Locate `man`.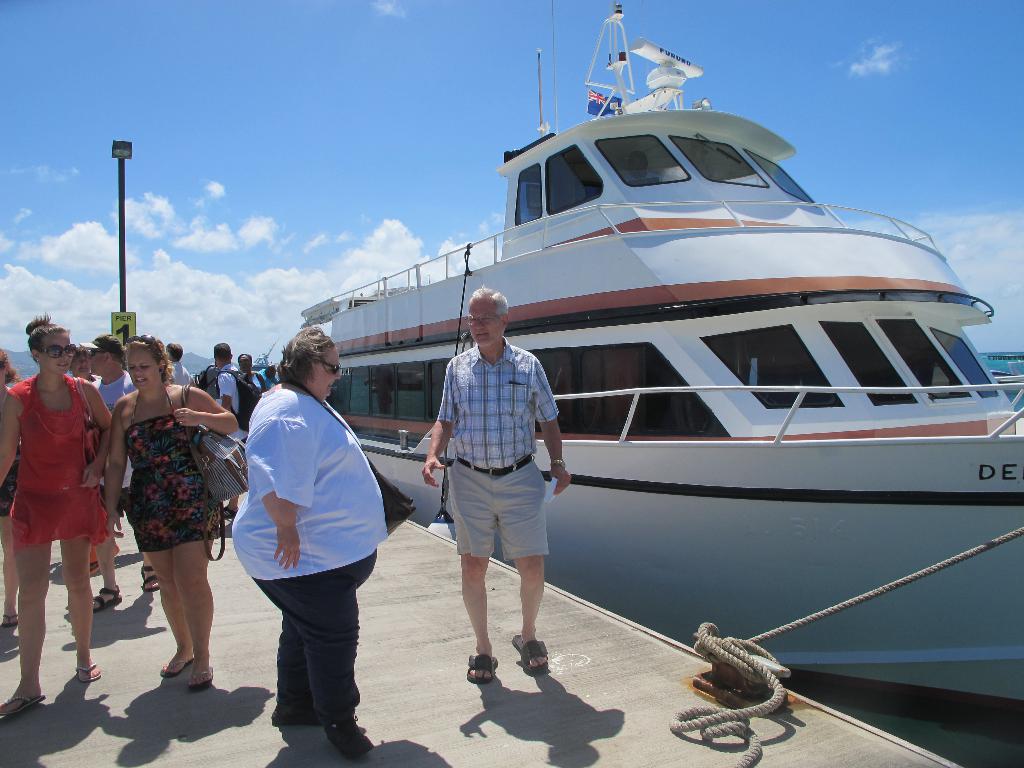
Bounding box: {"x1": 86, "y1": 330, "x2": 140, "y2": 616}.
